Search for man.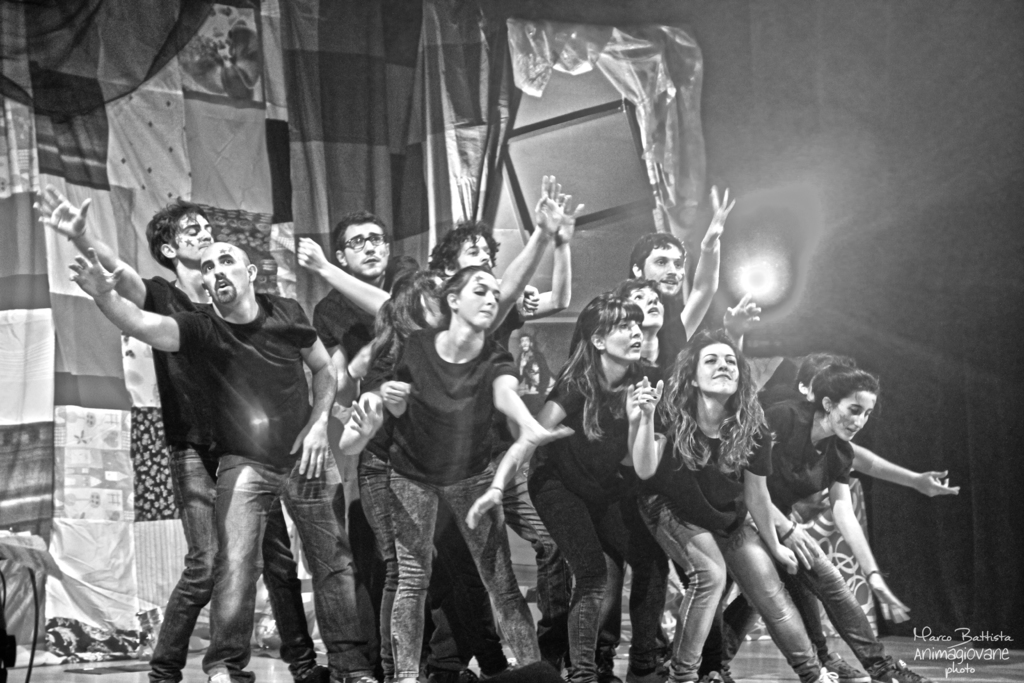
Found at {"left": 309, "top": 206, "right": 479, "bottom": 682}.
